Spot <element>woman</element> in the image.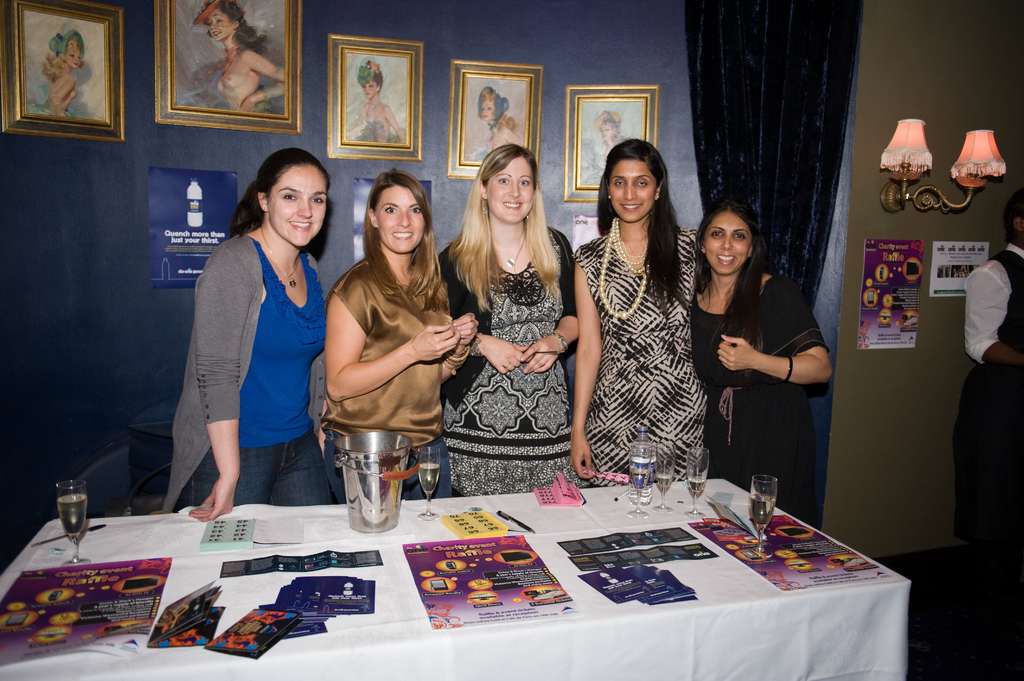
<element>woman</element> found at (x1=568, y1=137, x2=703, y2=488).
